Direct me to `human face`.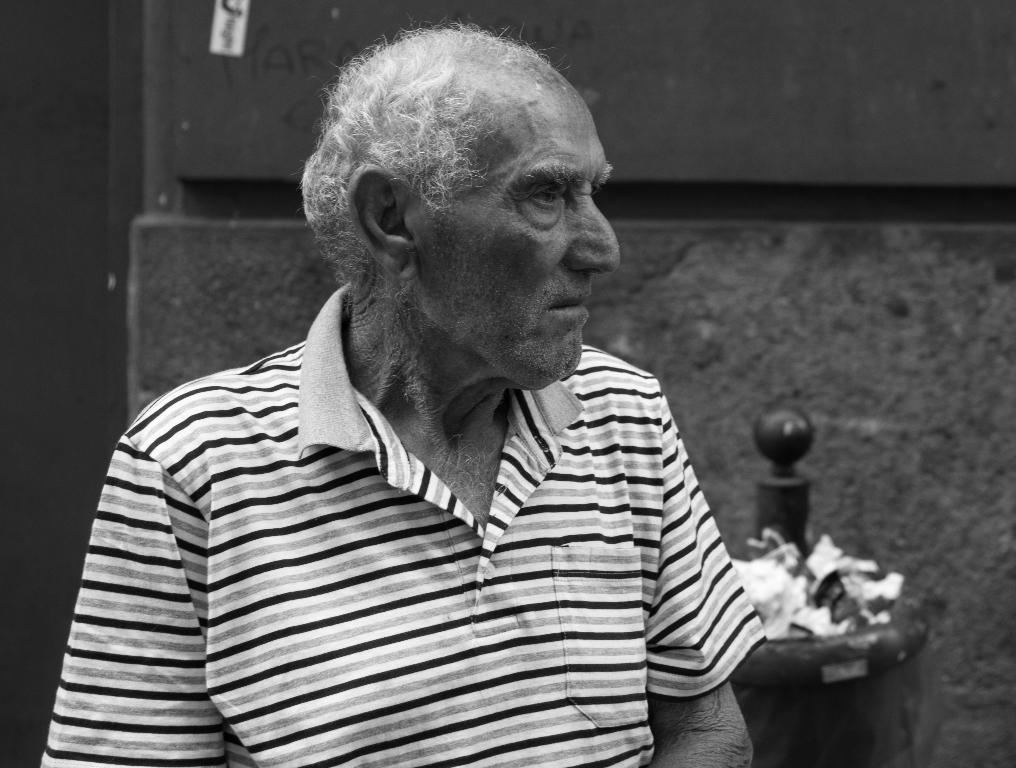
Direction: 413, 88, 624, 391.
